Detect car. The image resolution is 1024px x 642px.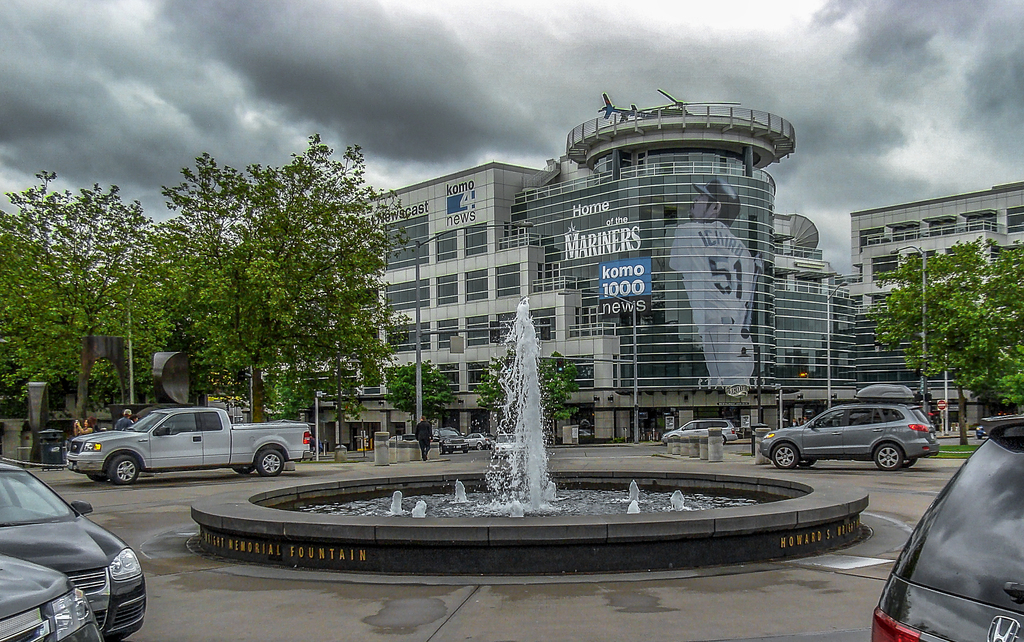
rect(659, 417, 740, 443).
